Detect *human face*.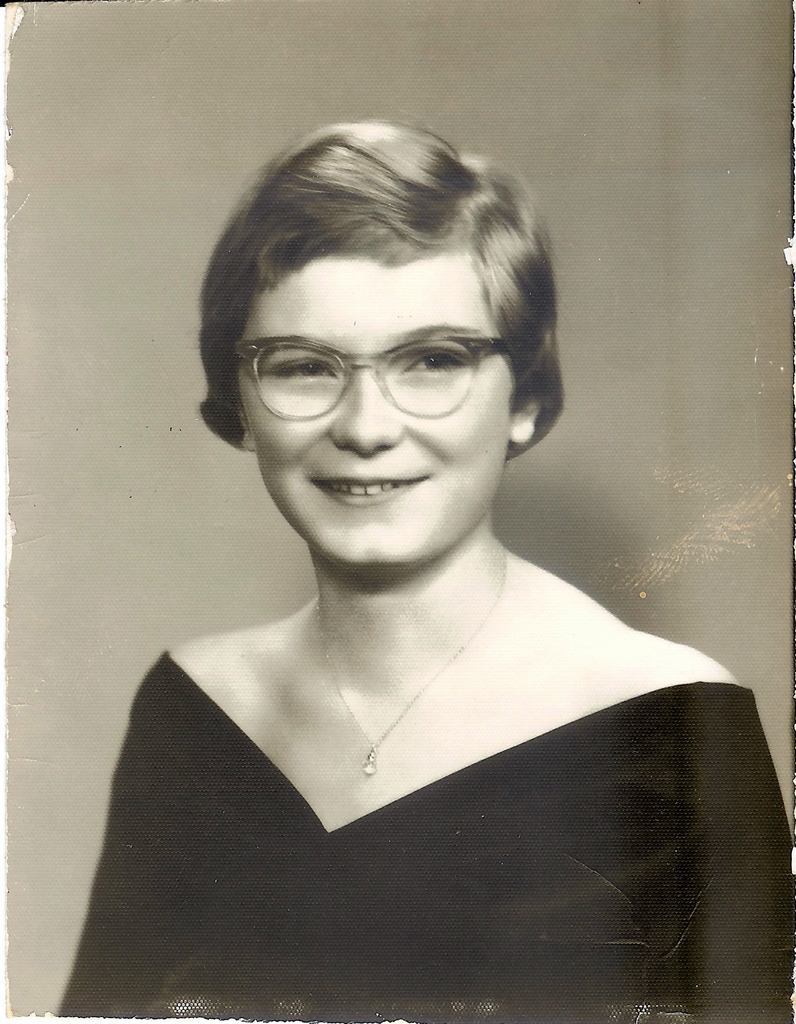
Detected at x1=241 y1=250 x2=516 y2=568.
